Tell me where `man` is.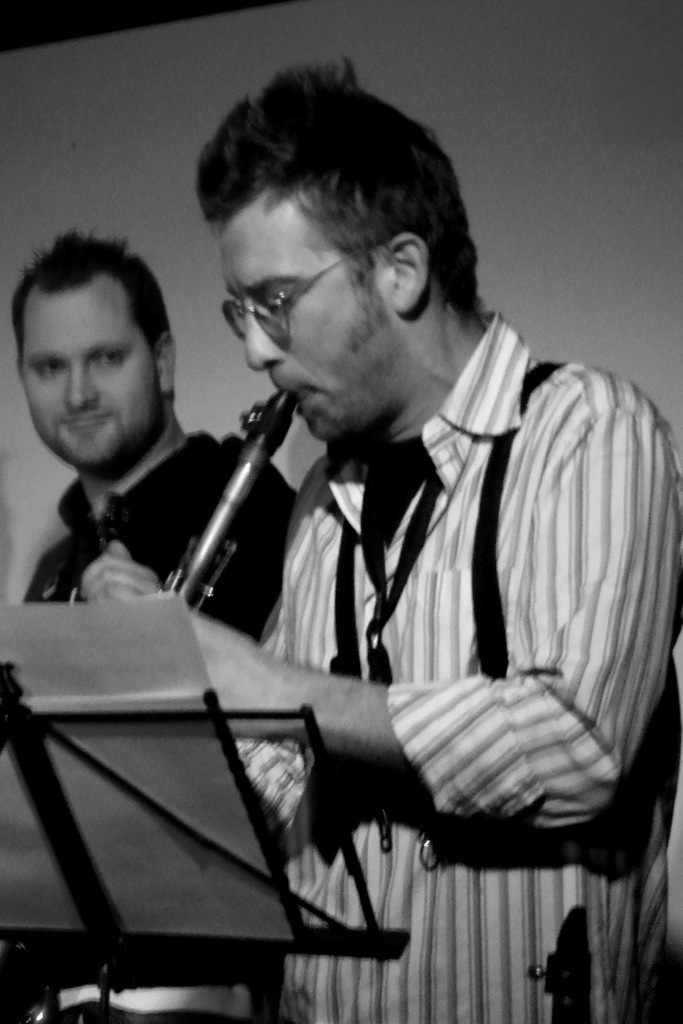
`man` is at box=[79, 53, 682, 1023].
